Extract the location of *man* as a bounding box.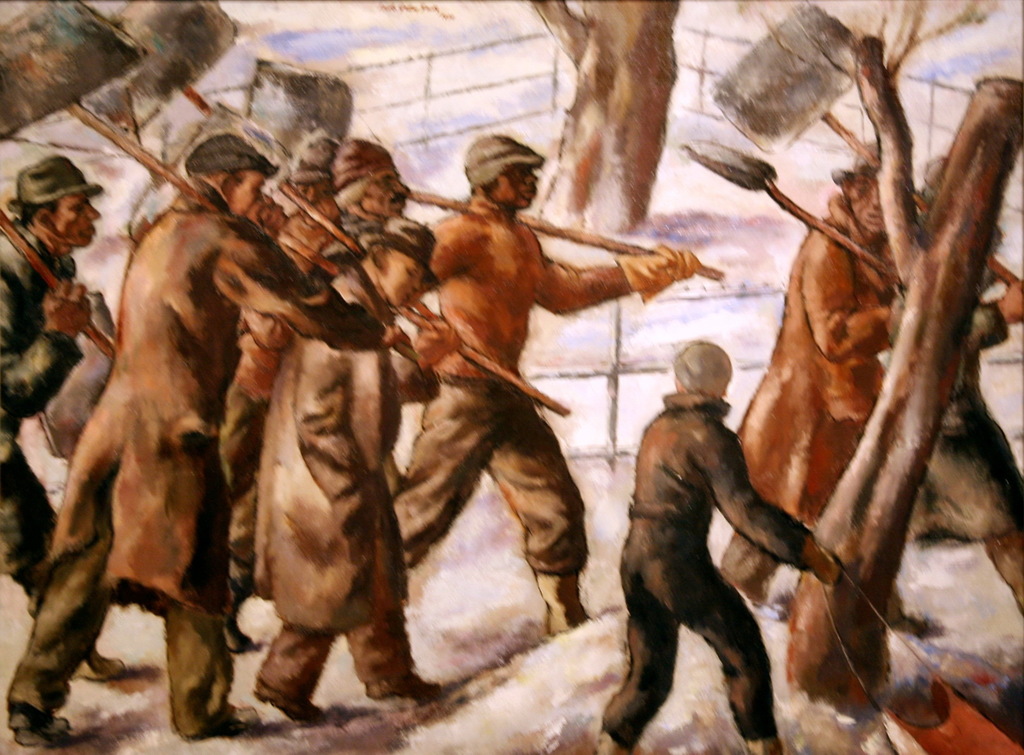
(408, 131, 701, 639).
